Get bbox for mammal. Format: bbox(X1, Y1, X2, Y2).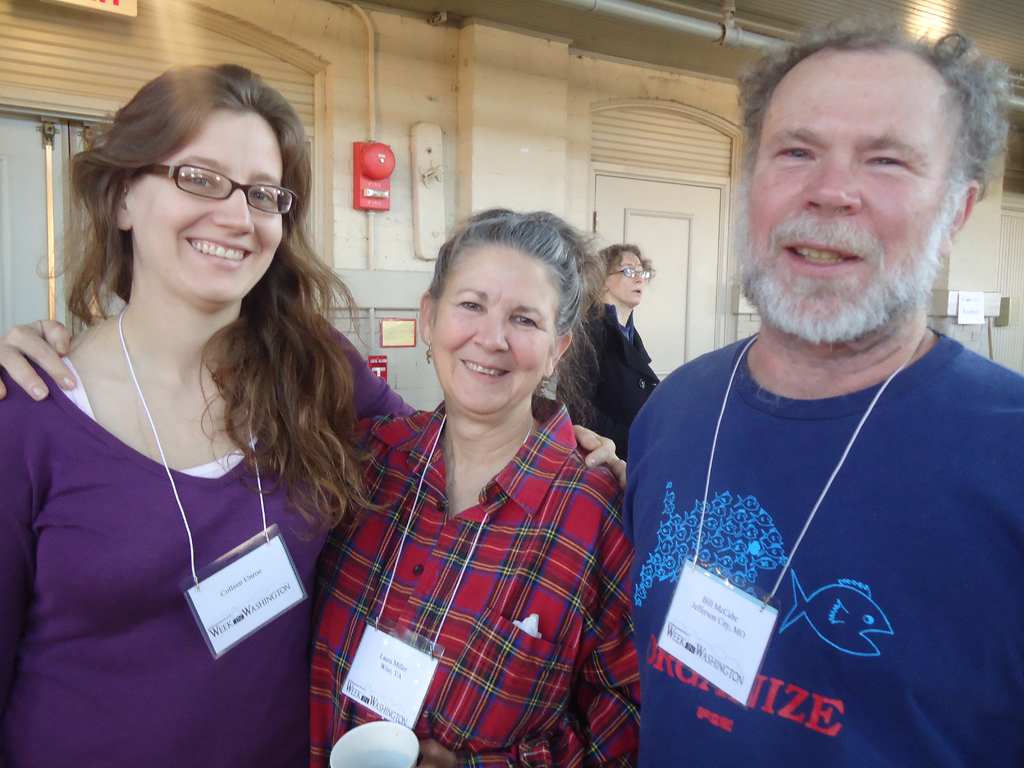
bbox(0, 61, 628, 767).
